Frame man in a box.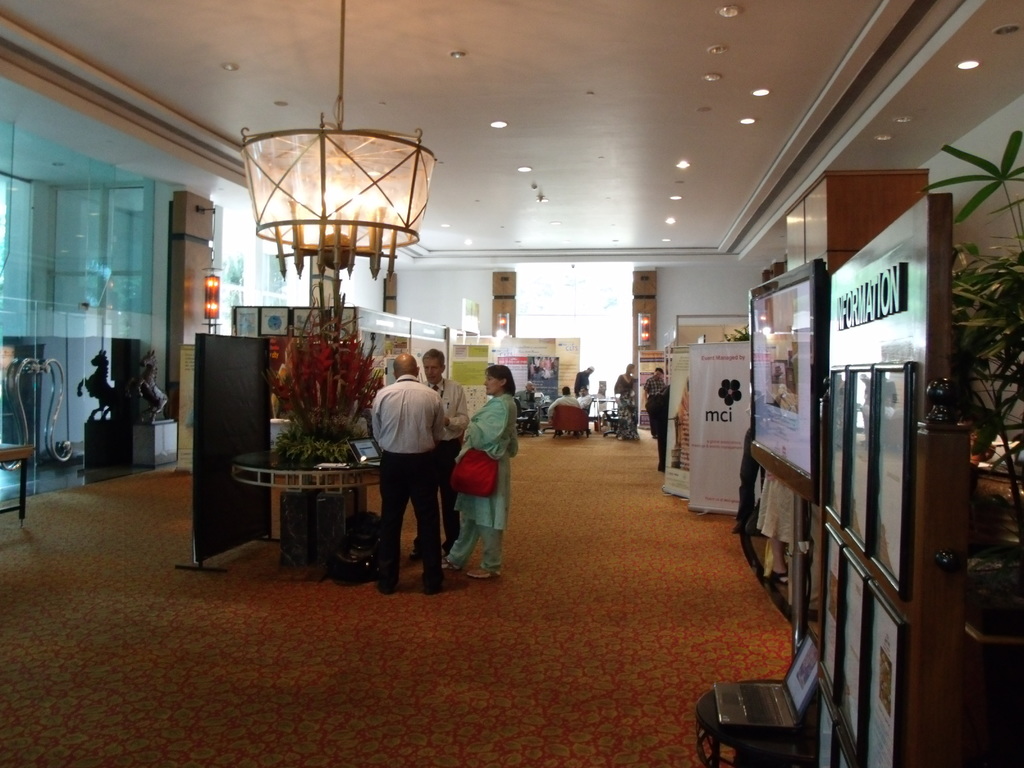
box=[575, 365, 594, 387].
